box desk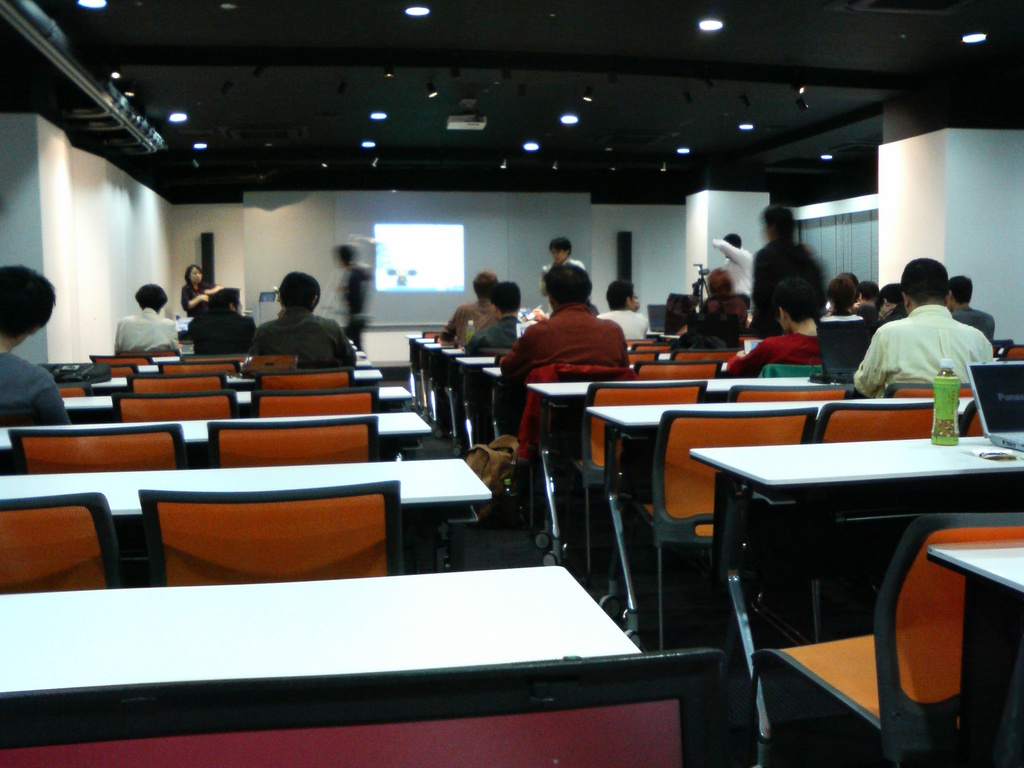
(684,425,1023,767)
